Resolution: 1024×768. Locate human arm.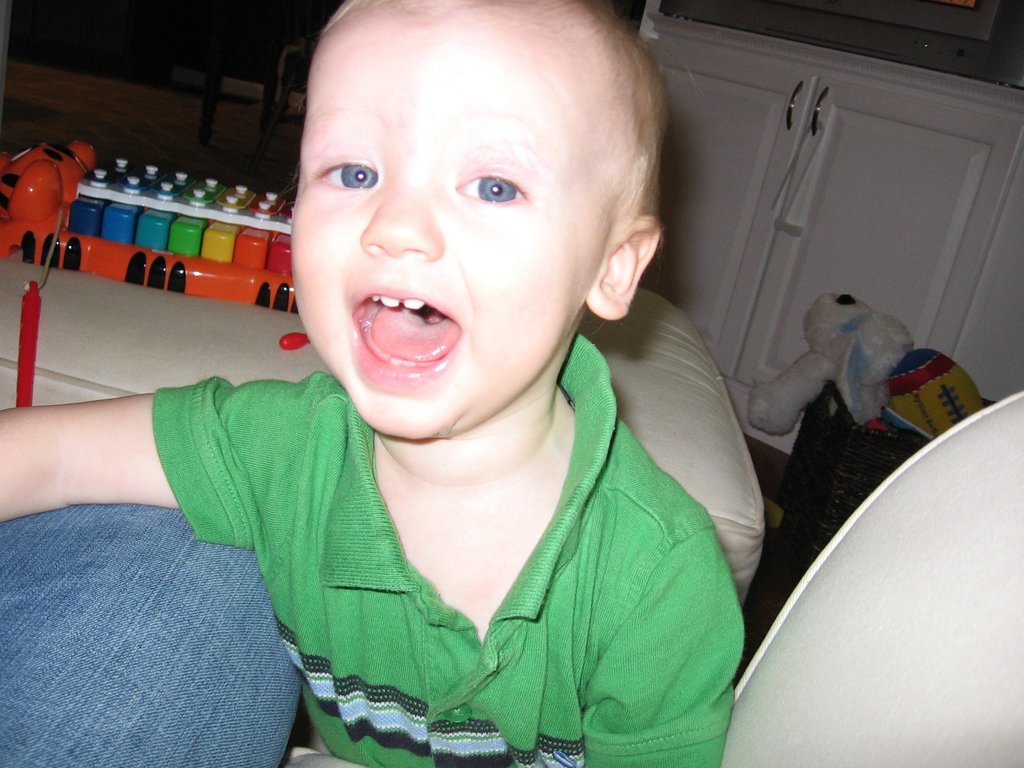
<box>586,502,754,767</box>.
